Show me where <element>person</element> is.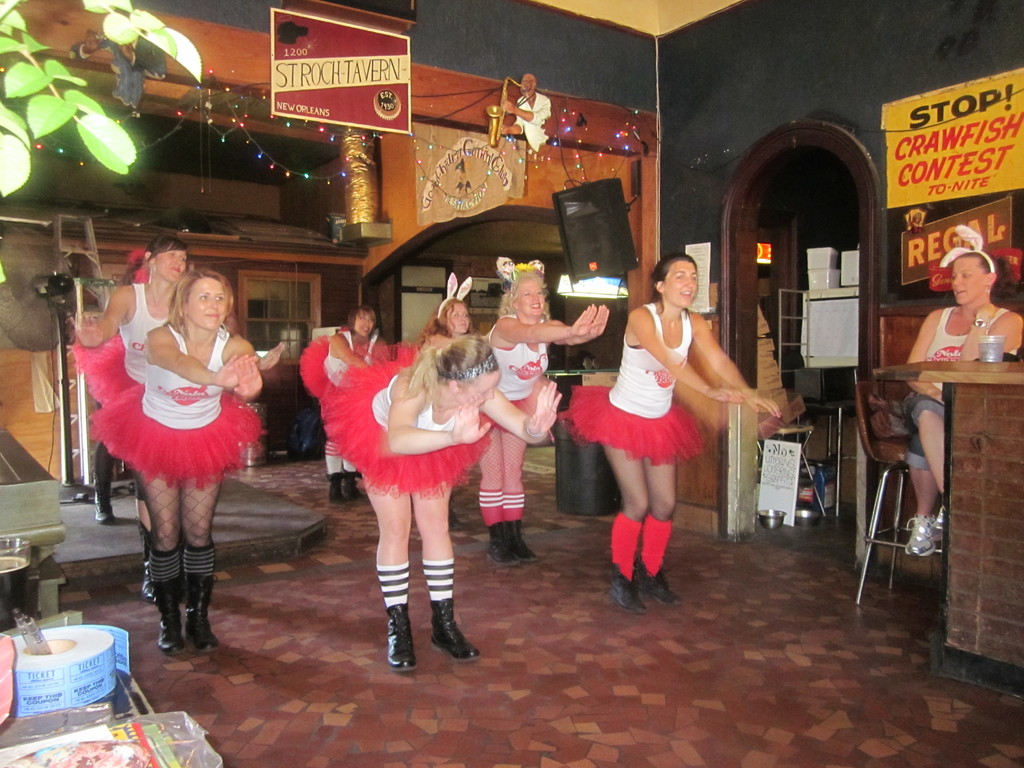
<element>person</element> is at [left=409, top=252, right=470, bottom=354].
